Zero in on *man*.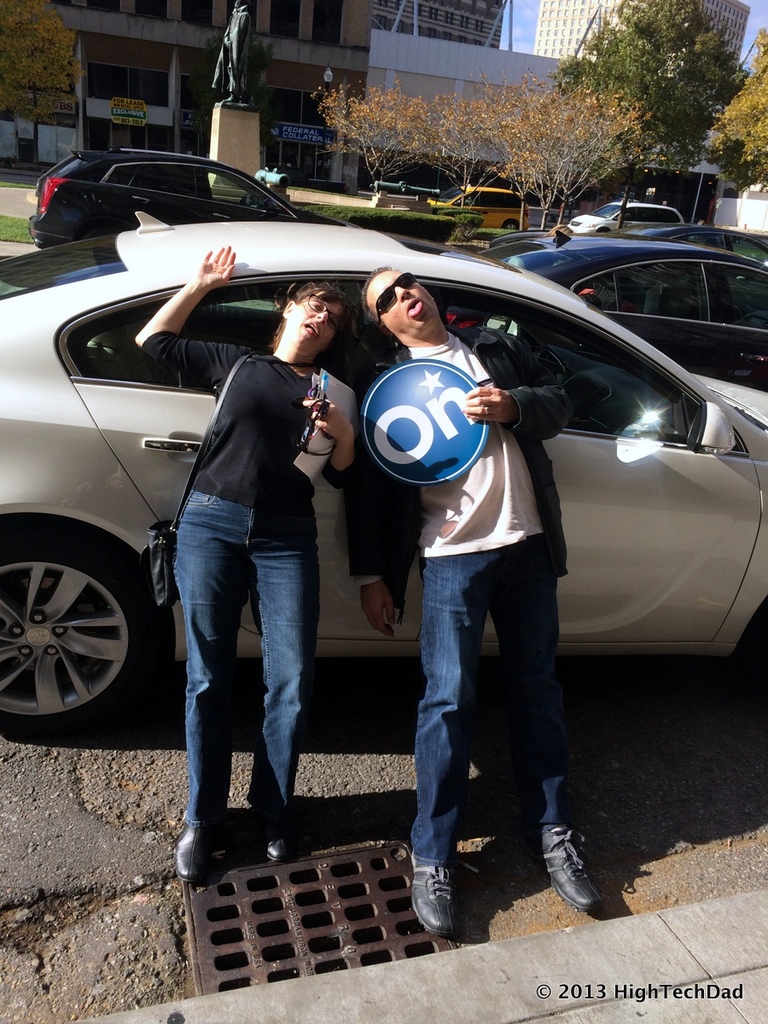
Zeroed in: bbox(133, 235, 352, 874).
